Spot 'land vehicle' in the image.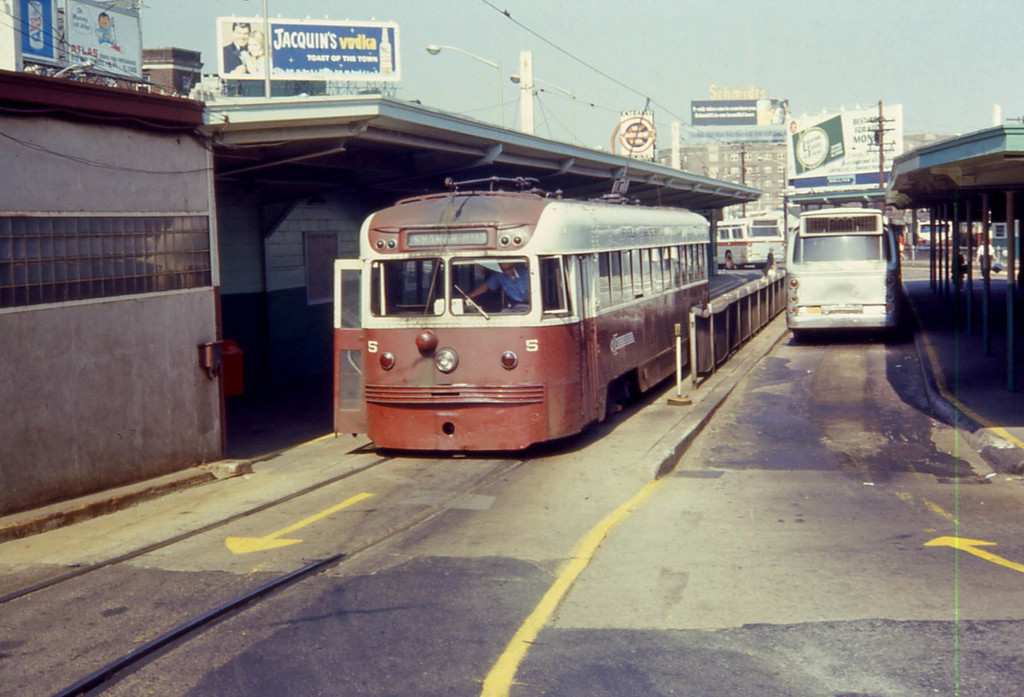
'land vehicle' found at 709,217,784,269.
